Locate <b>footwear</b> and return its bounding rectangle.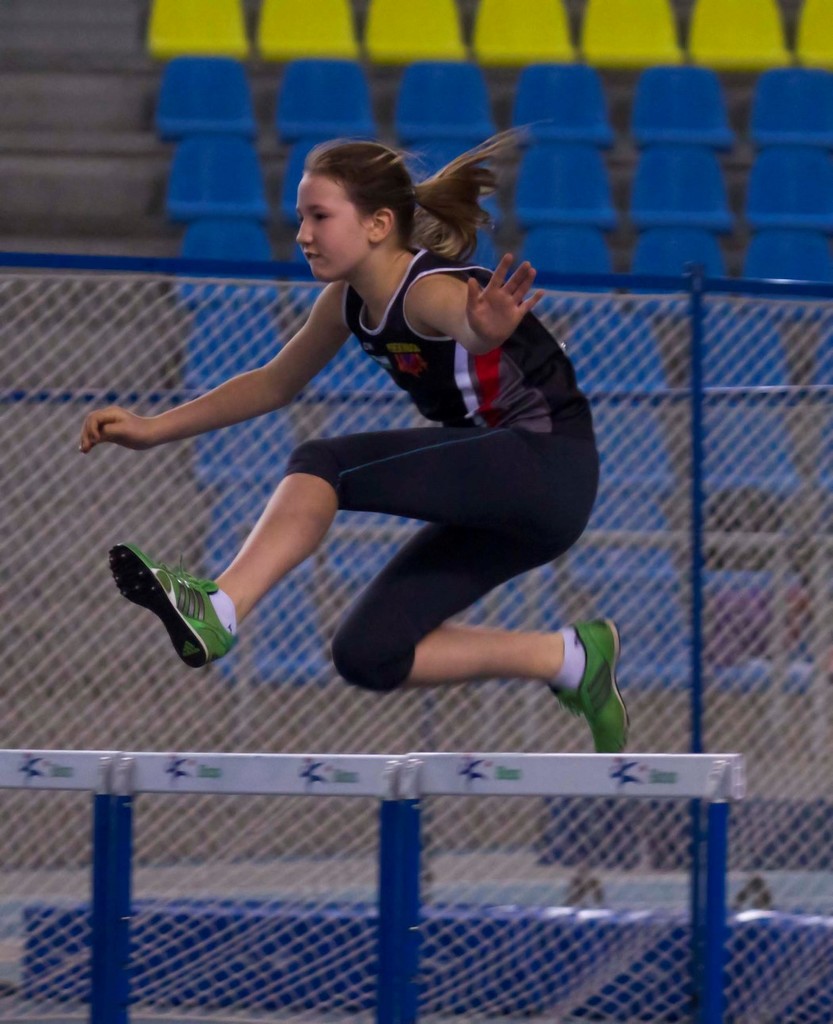
select_region(106, 543, 232, 671).
